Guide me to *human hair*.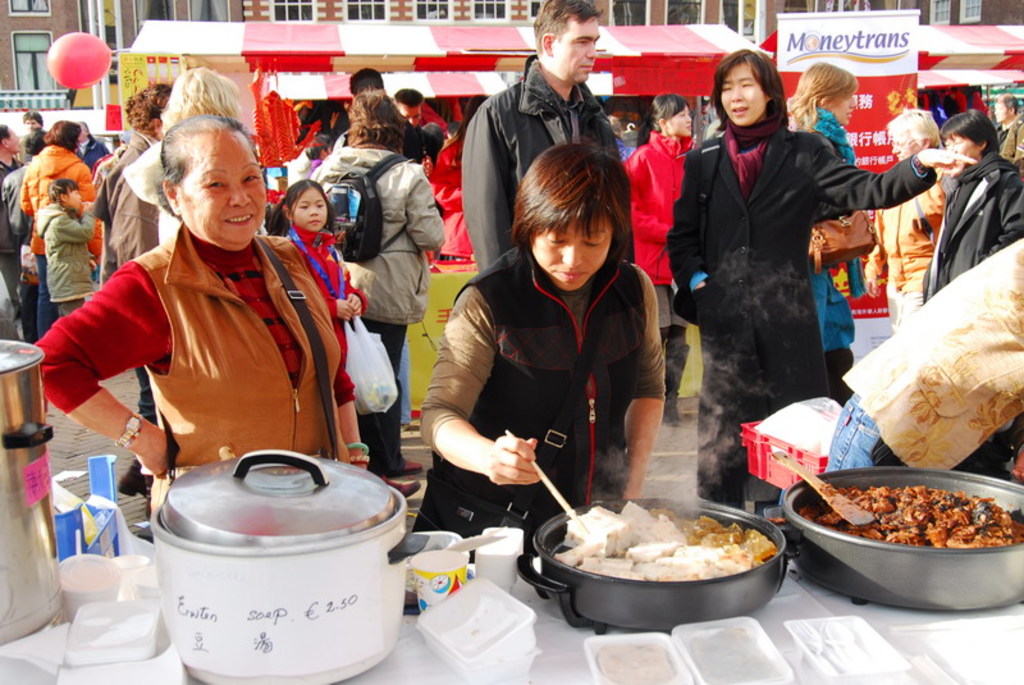
Guidance: {"x1": 787, "y1": 59, "x2": 858, "y2": 124}.
